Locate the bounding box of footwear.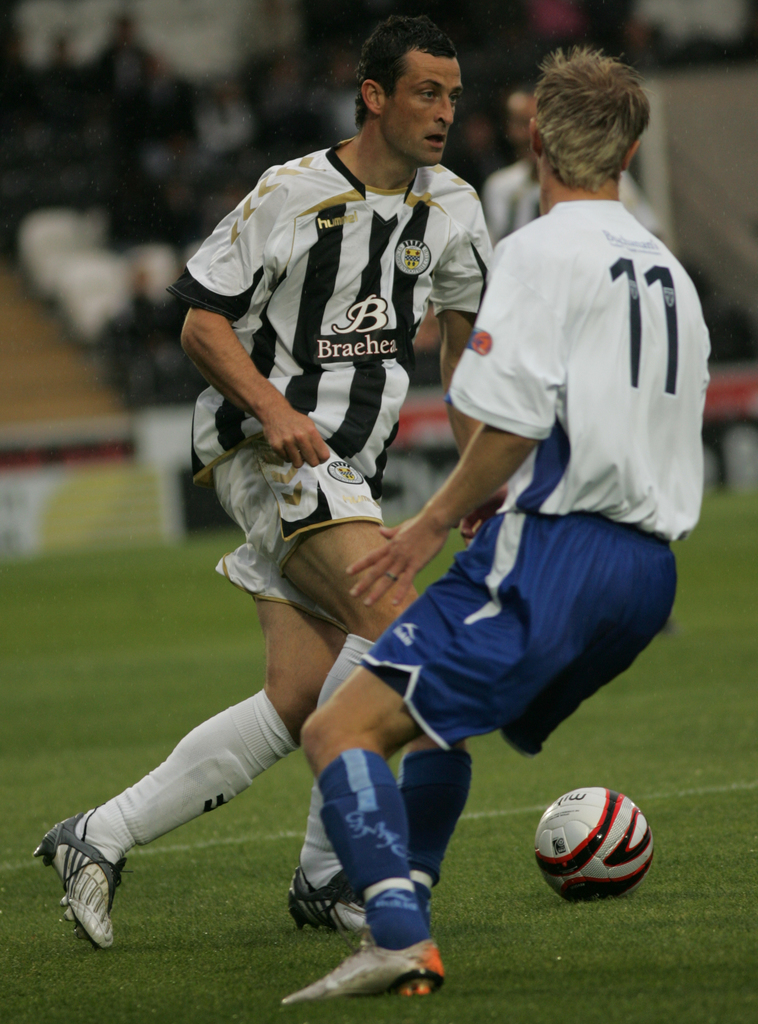
Bounding box: <box>277,872,449,1009</box>.
